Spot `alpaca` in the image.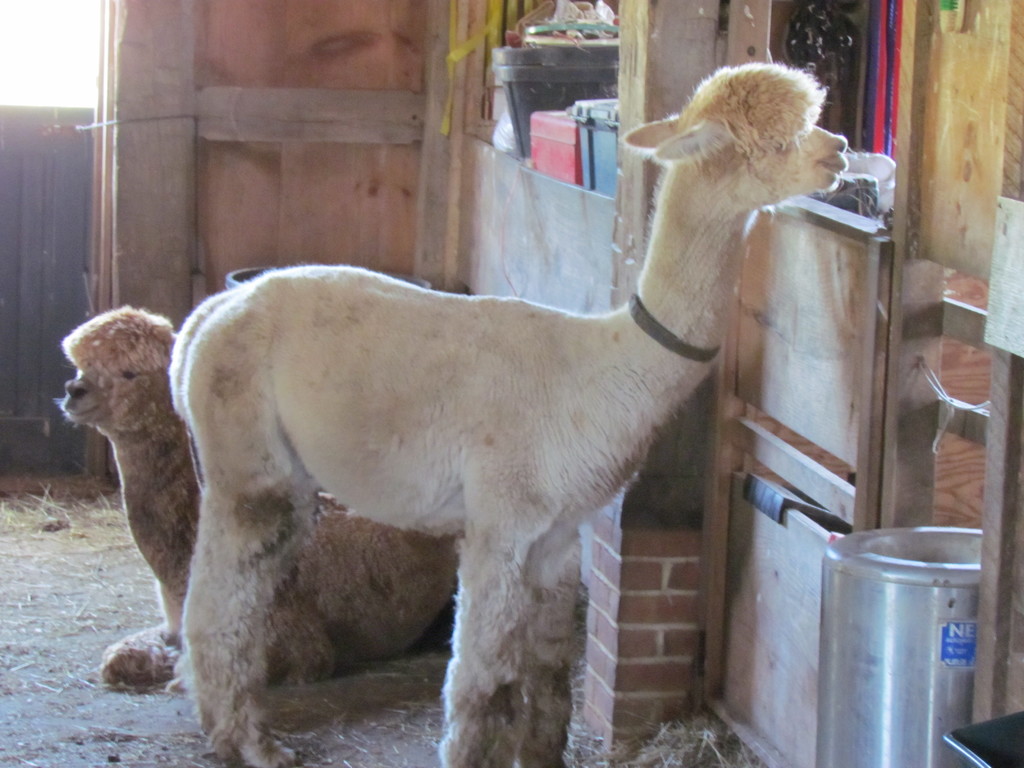
`alpaca` found at detection(51, 303, 456, 685).
